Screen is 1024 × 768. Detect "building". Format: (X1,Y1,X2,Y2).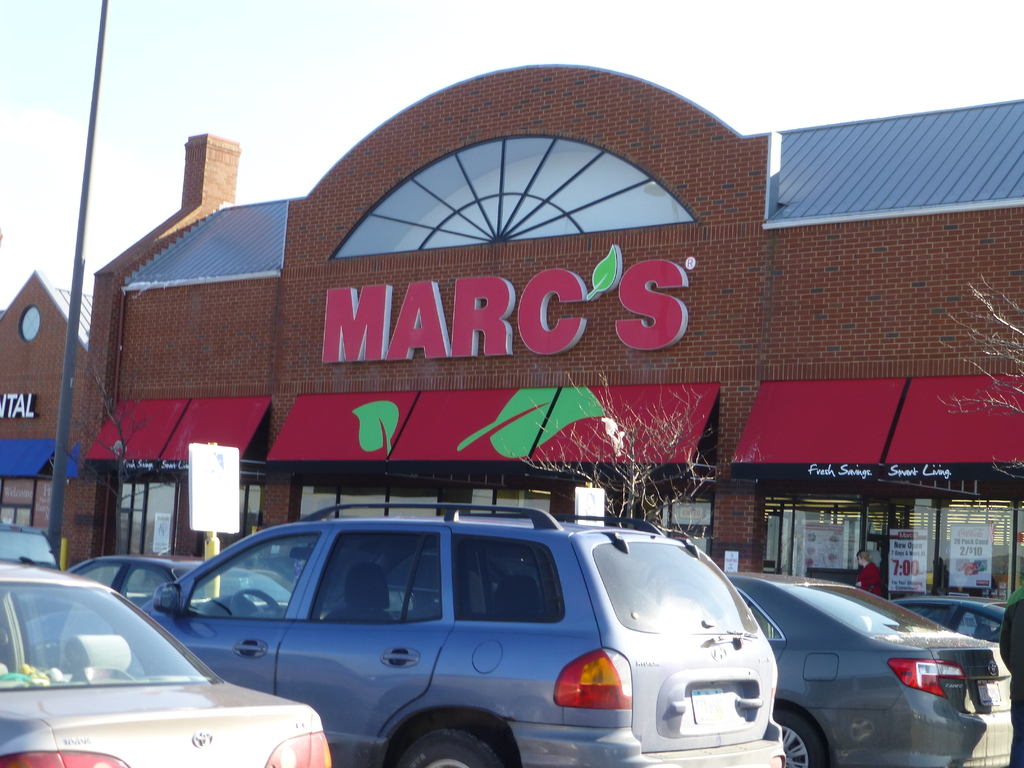
(0,276,96,570).
